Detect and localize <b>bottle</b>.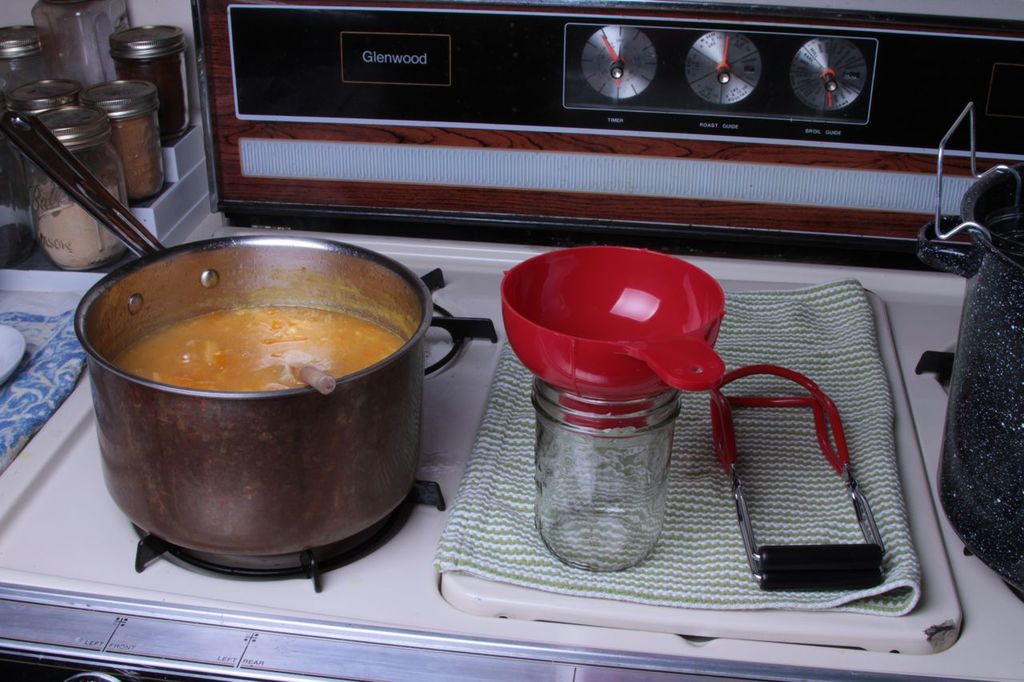
Localized at 20/107/144/273.
